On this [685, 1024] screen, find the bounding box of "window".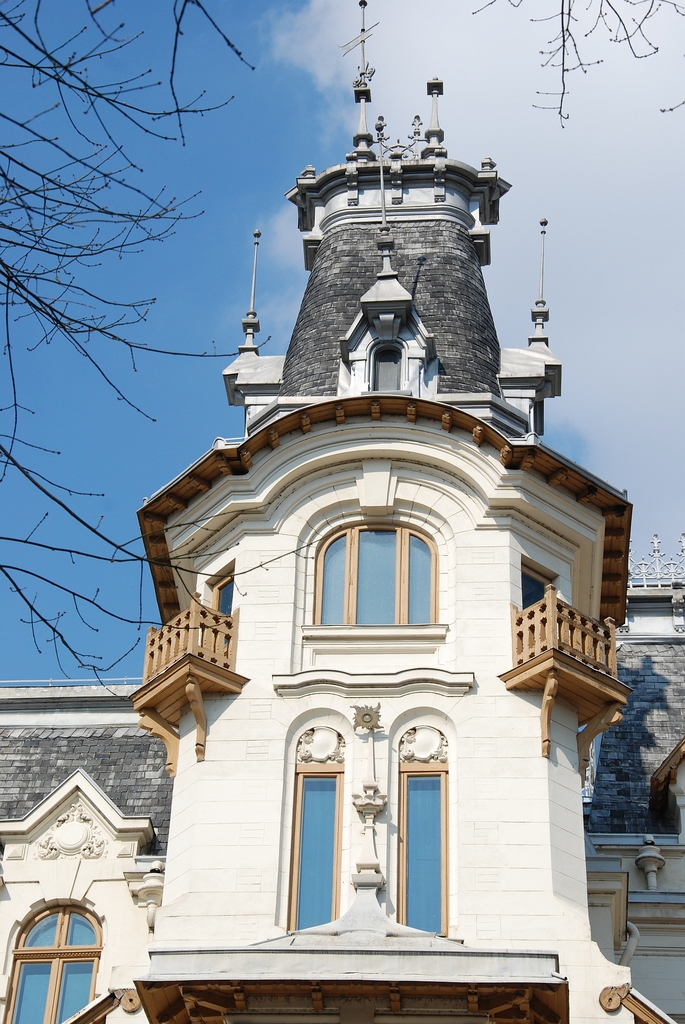
Bounding box: [left=394, top=760, right=446, bottom=935].
